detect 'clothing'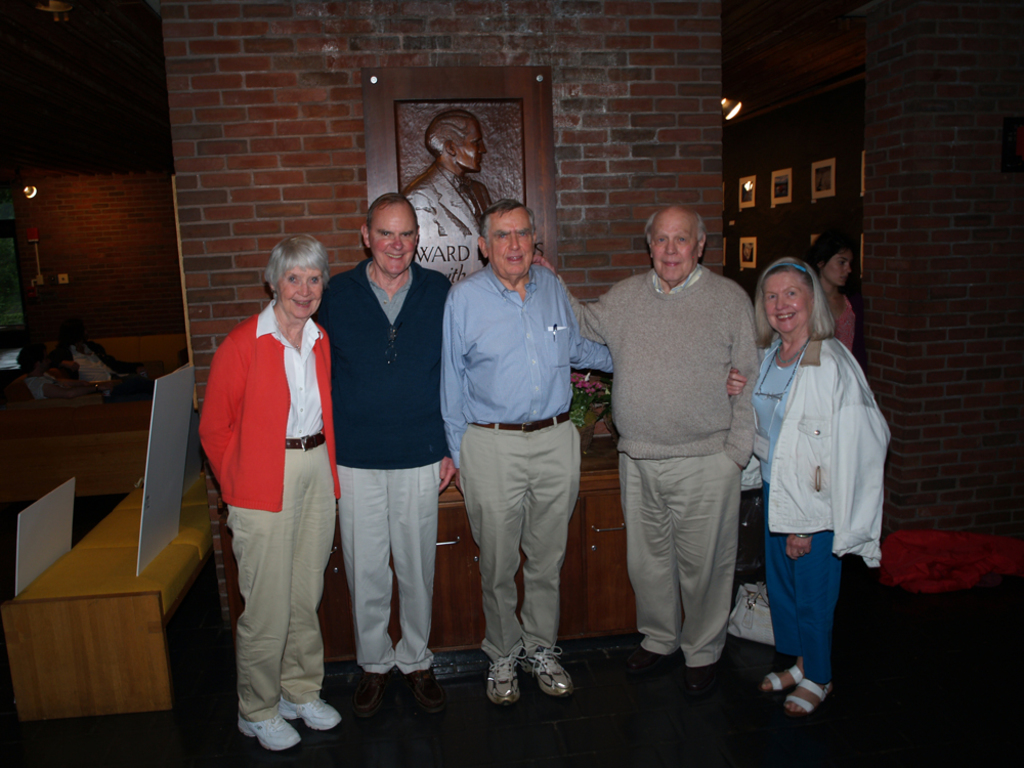
[left=408, top=160, right=493, bottom=242]
